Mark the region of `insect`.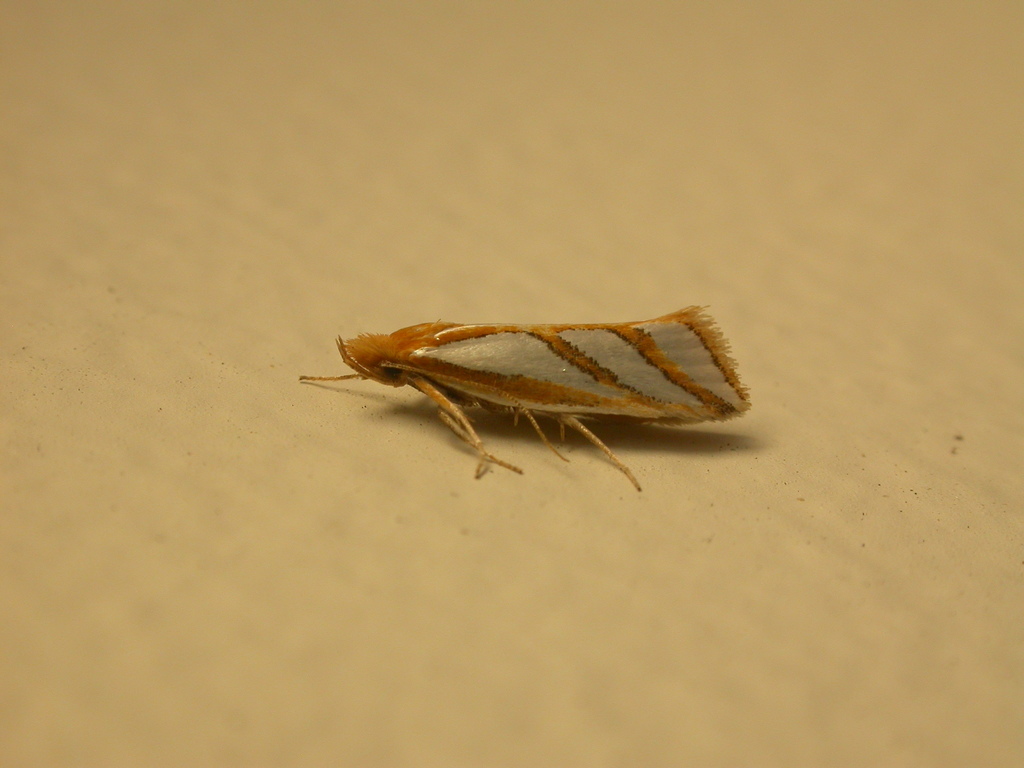
Region: (left=291, top=304, right=747, bottom=497).
